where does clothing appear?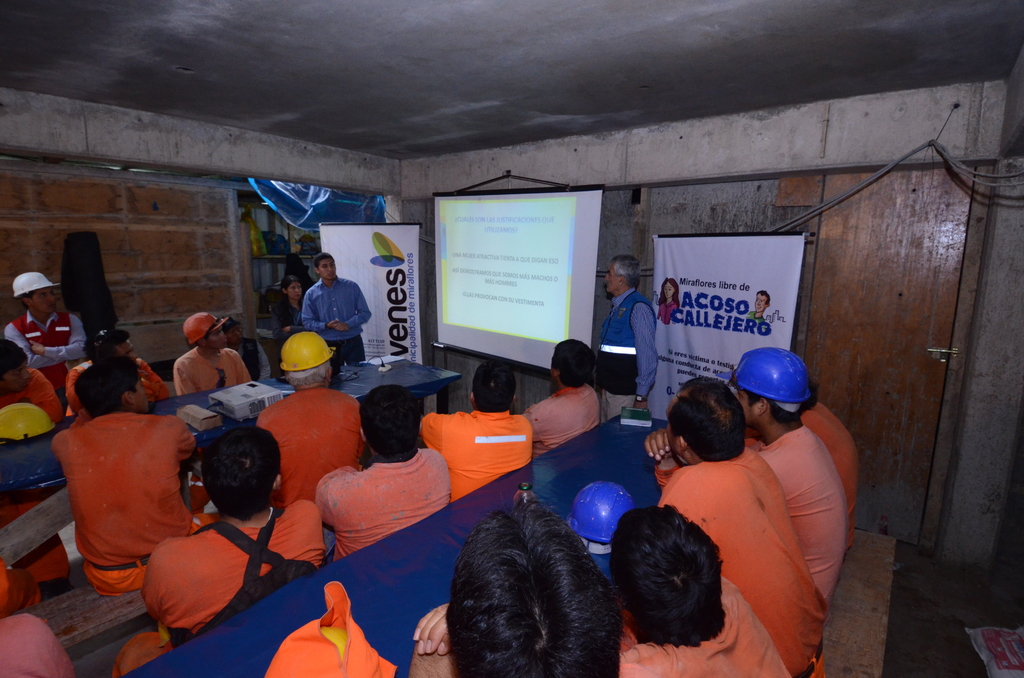
Appears at x1=56 y1=401 x2=178 y2=585.
